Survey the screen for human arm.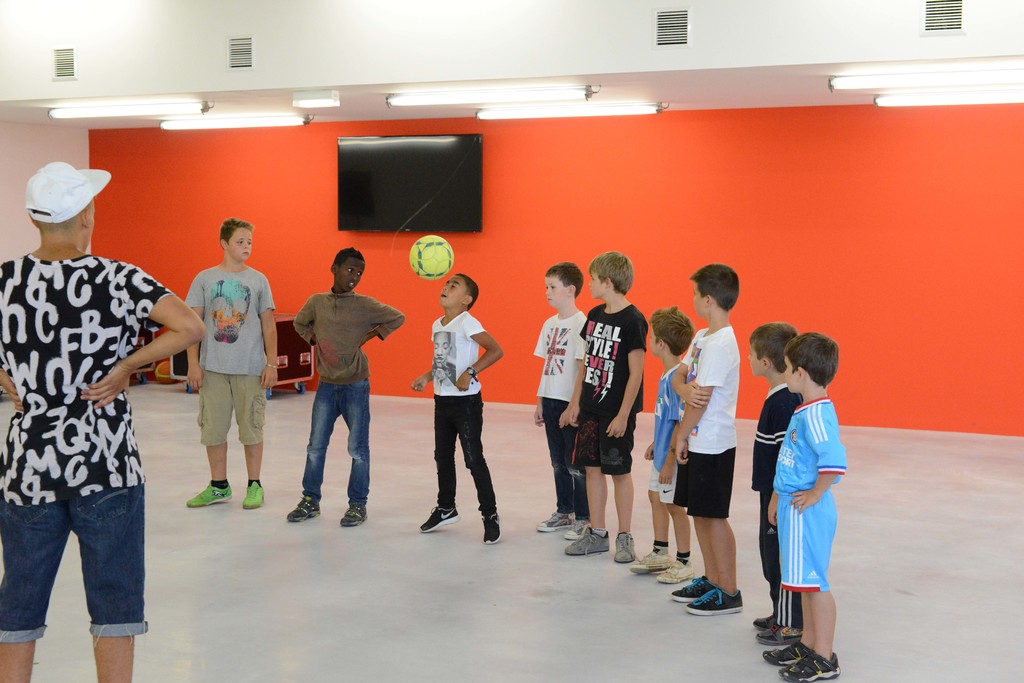
Survey found: l=655, t=374, r=682, b=487.
